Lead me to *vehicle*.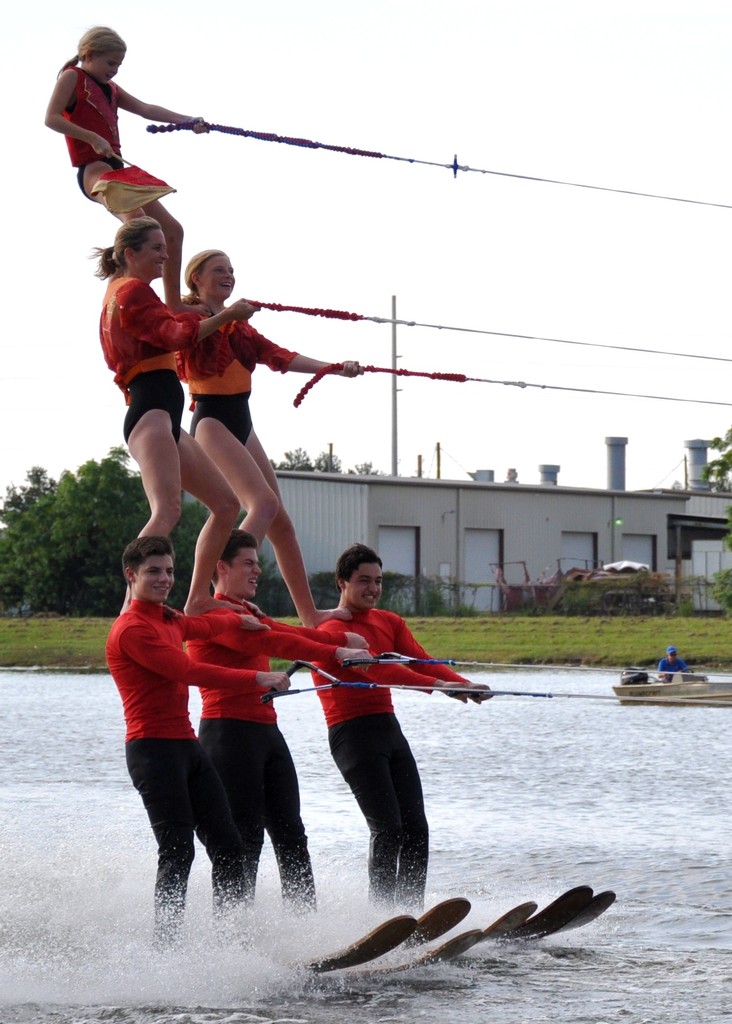
Lead to {"x1": 610, "y1": 669, "x2": 731, "y2": 705}.
